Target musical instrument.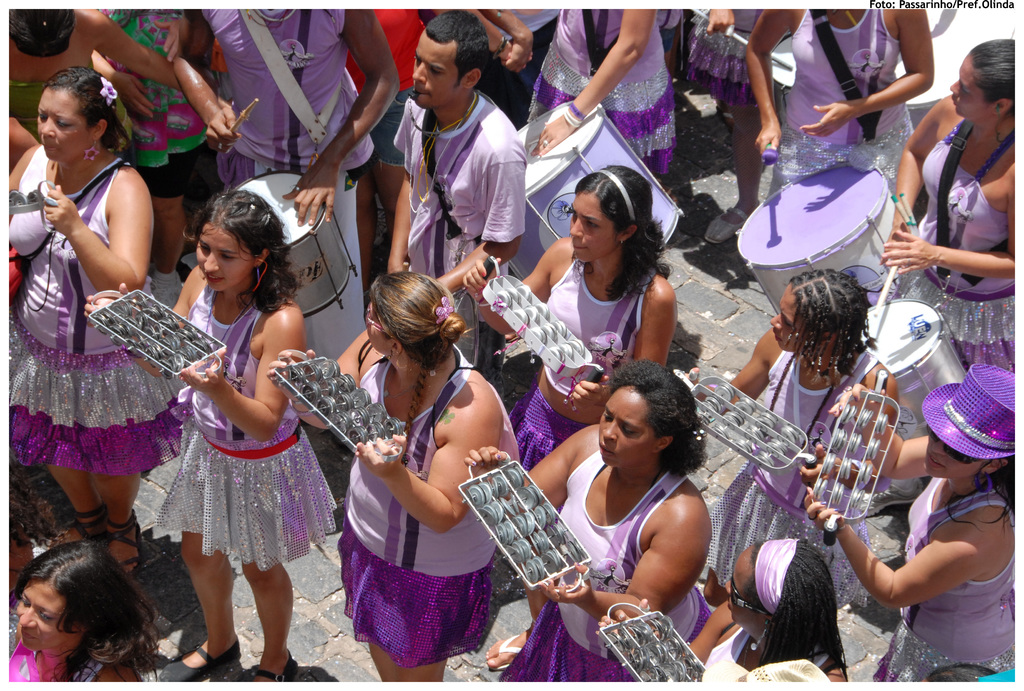
Target region: (x1=477, y1=255, x2=598, y2=407).
